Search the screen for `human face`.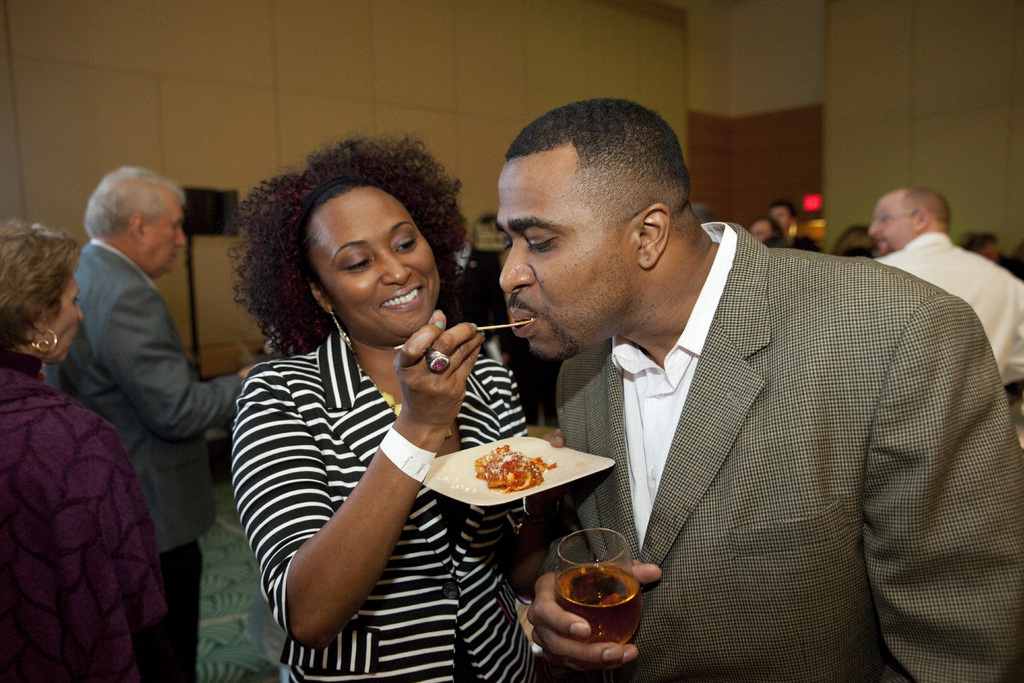
Found at BBox(306, 186, 442, 343).
